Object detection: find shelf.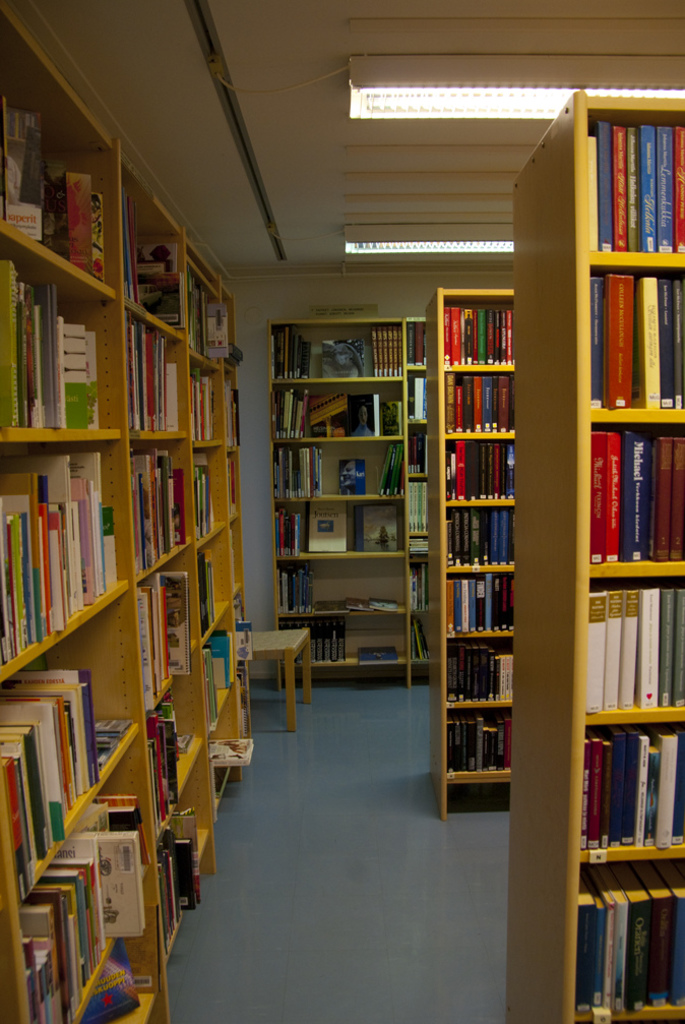
detection(192, 268, 238, 359).
